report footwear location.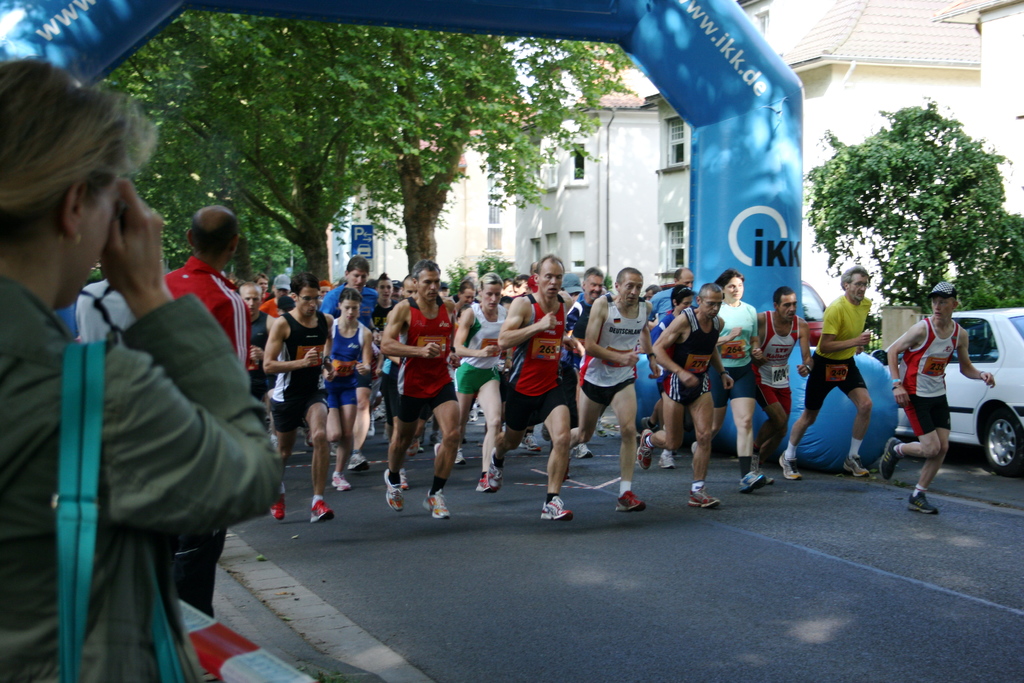
Report: (328, 469, 351, 490).
